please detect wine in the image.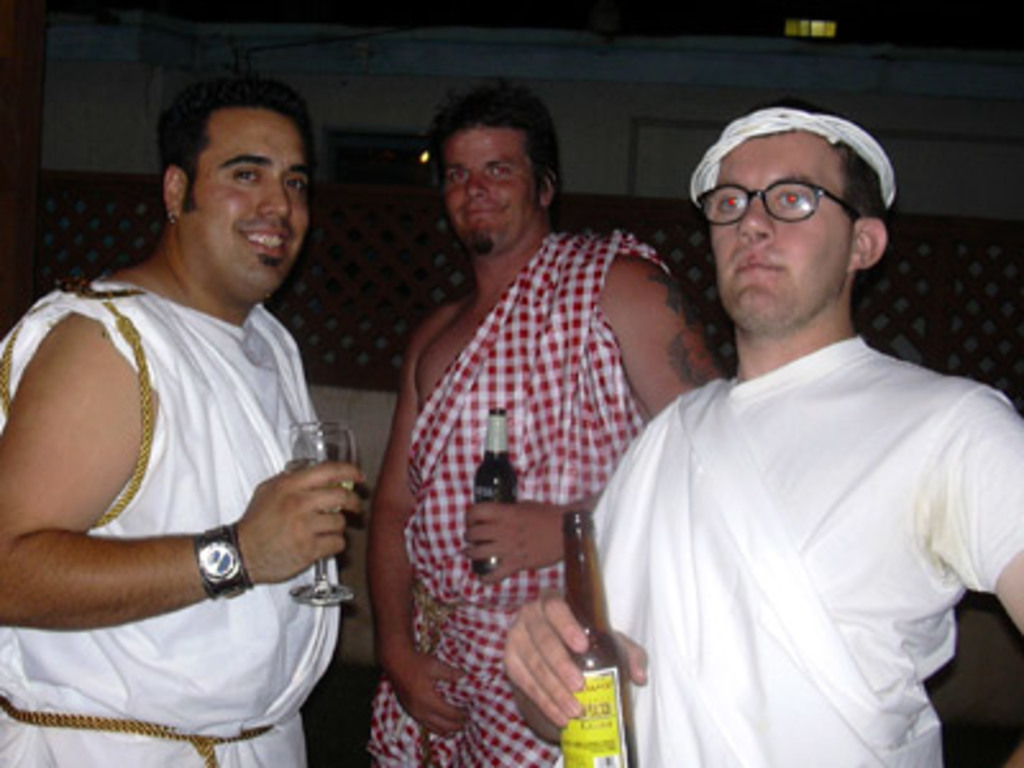
bbox=[476, 410, 517, 576].
